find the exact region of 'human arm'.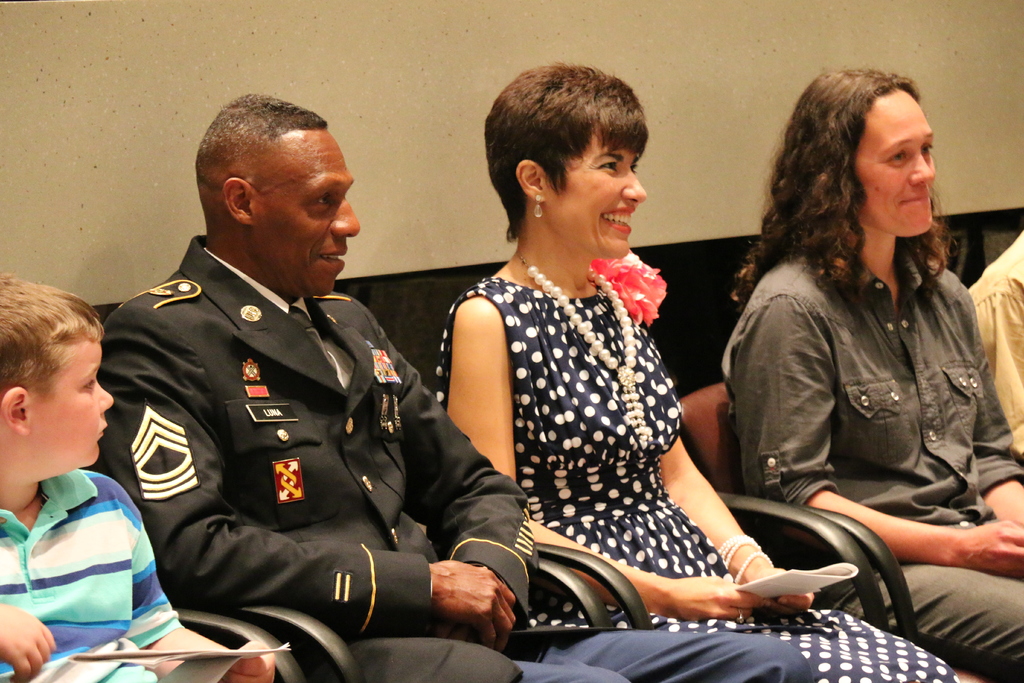
Exact region: locate(444, 307, 765, 622).
